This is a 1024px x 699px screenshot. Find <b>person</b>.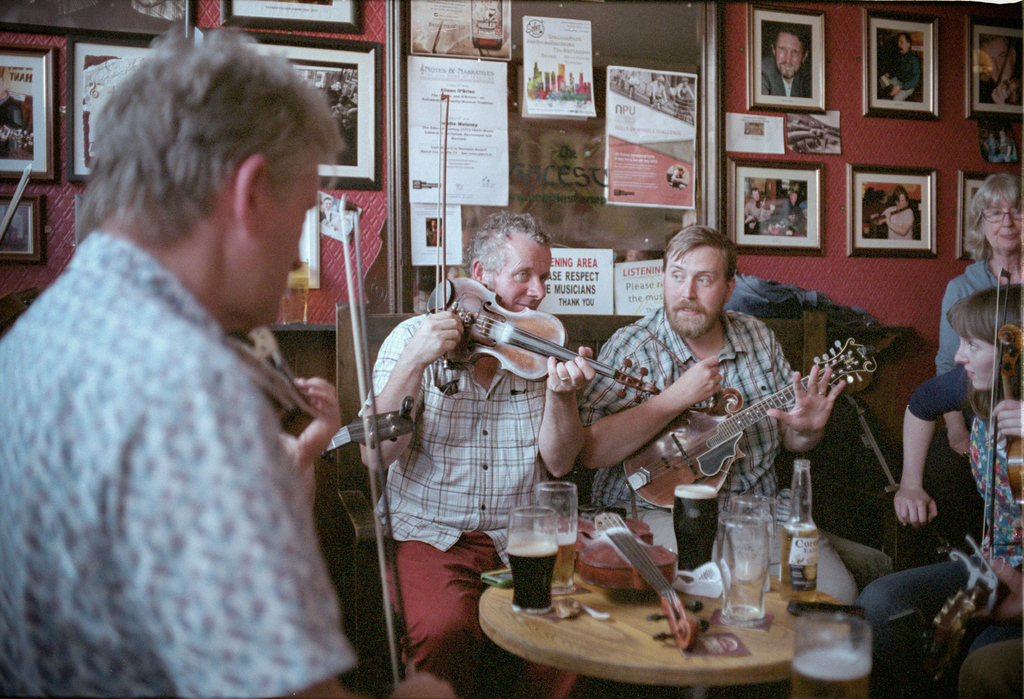
Bounding box: detection(788, 183, 808, 236).
